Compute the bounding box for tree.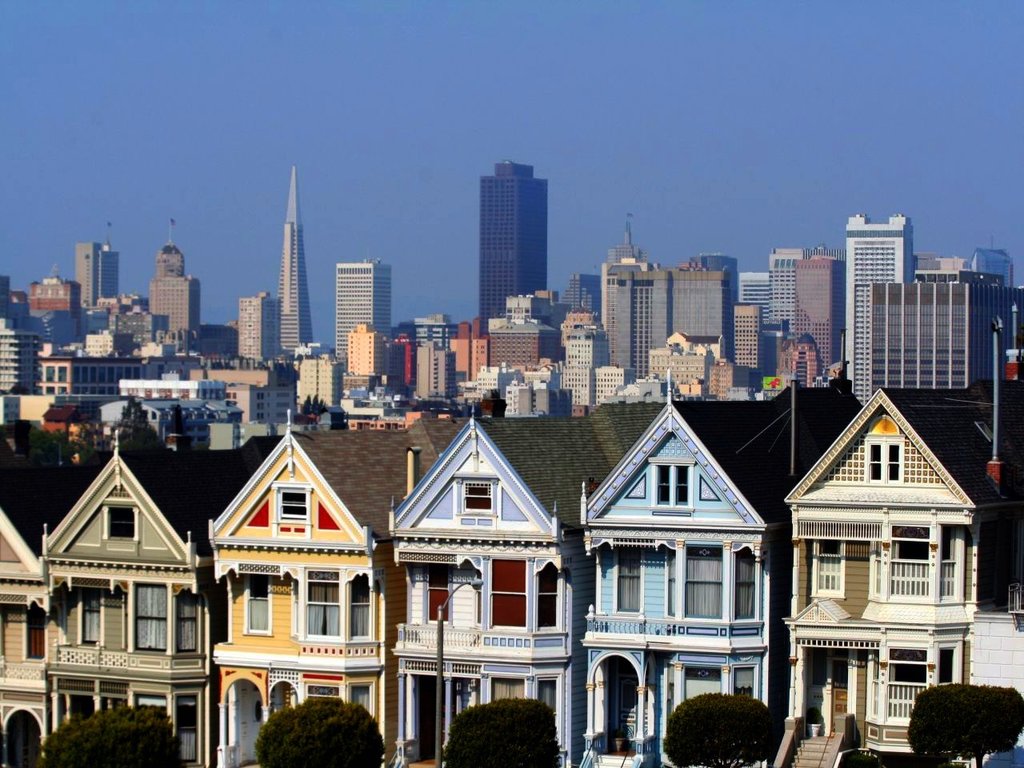
BBox(50, 710, 177, 767).
